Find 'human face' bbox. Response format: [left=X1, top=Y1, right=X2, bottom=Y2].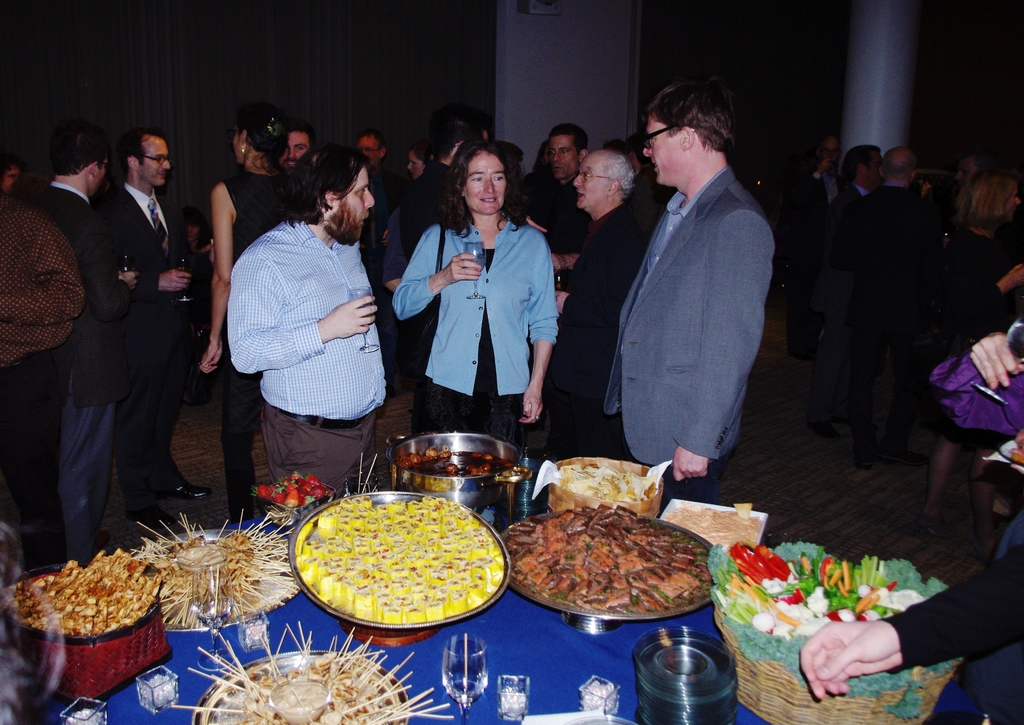
[left=547, top=135, right=577, bottom=180].
